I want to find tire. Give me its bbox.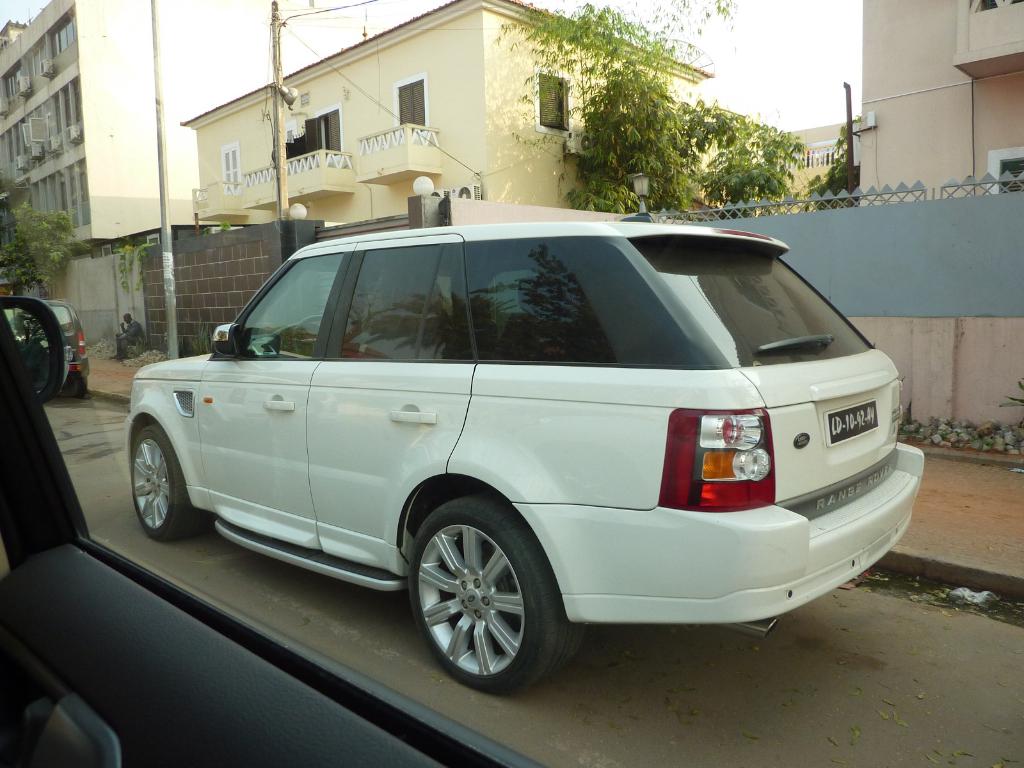
66, 374, 90, 399.
